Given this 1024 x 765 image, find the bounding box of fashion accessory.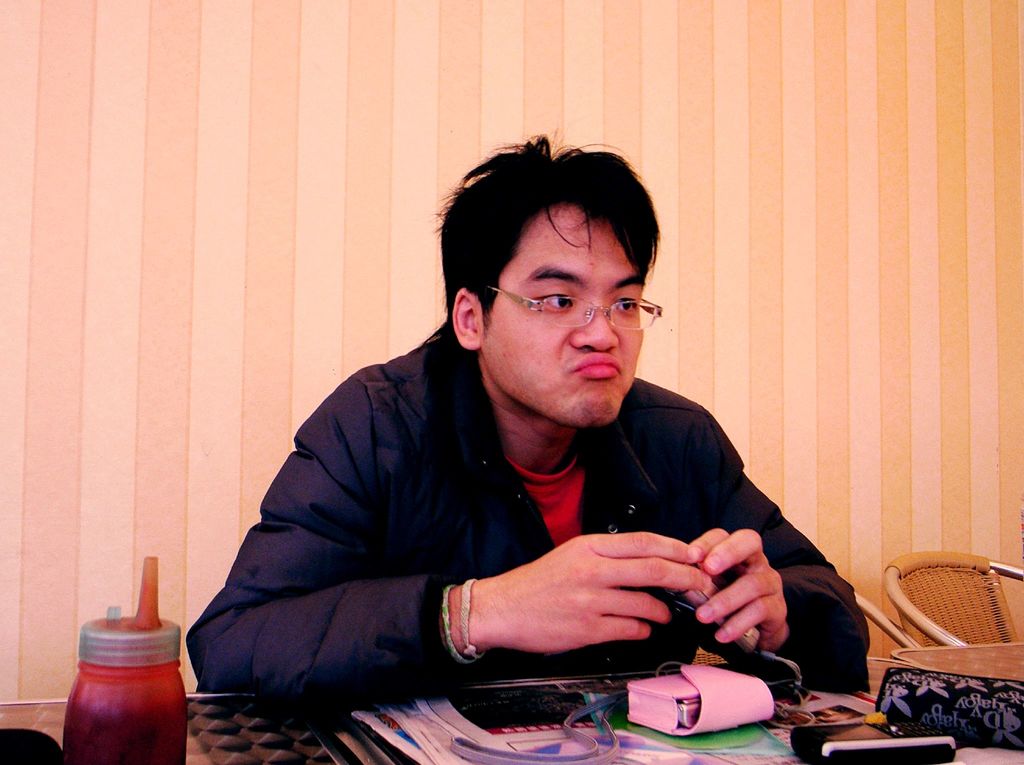
box(460, 575, 491, 663).
